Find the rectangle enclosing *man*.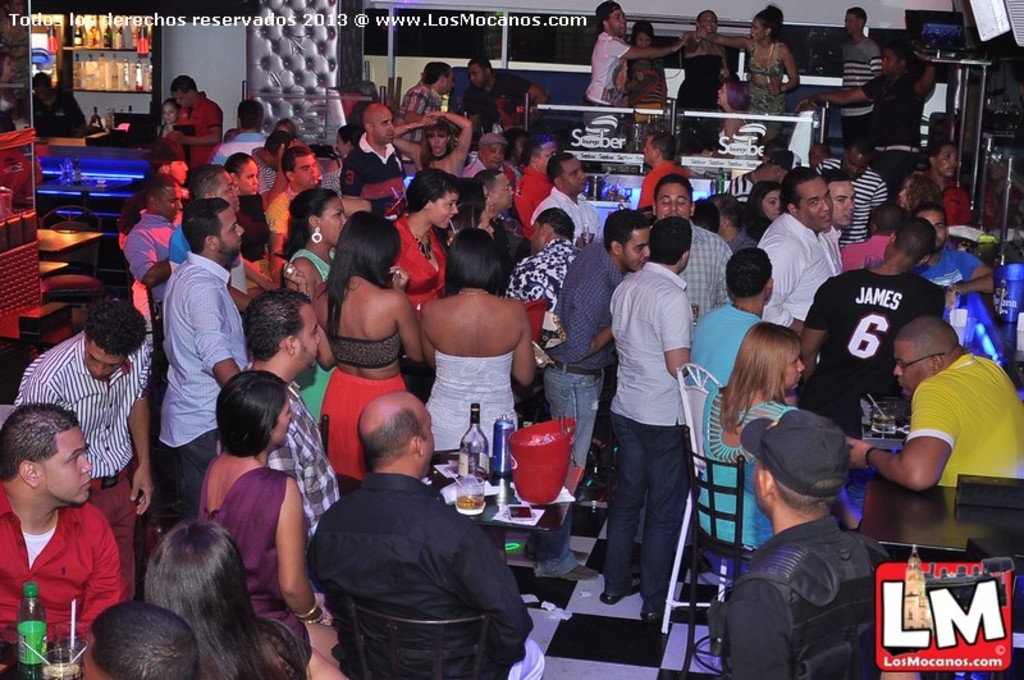
(x1=14, y1=292, x2=155, y2=595).
